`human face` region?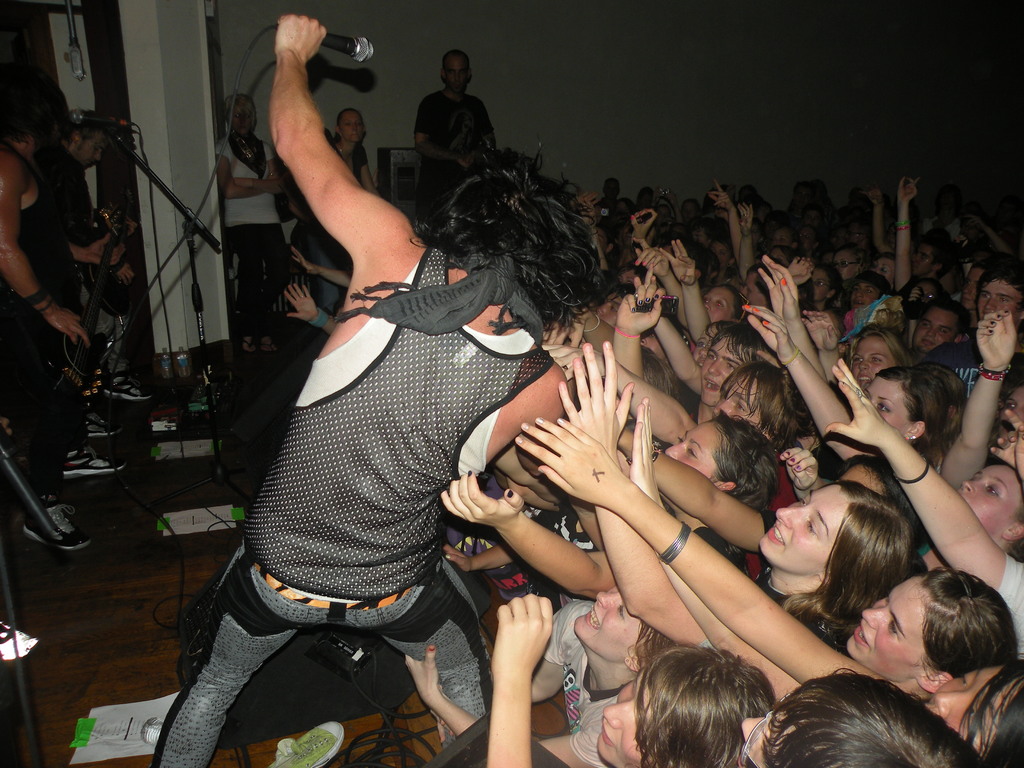
pyautogui.locateOnScreen(573, 588, 644, 658)
